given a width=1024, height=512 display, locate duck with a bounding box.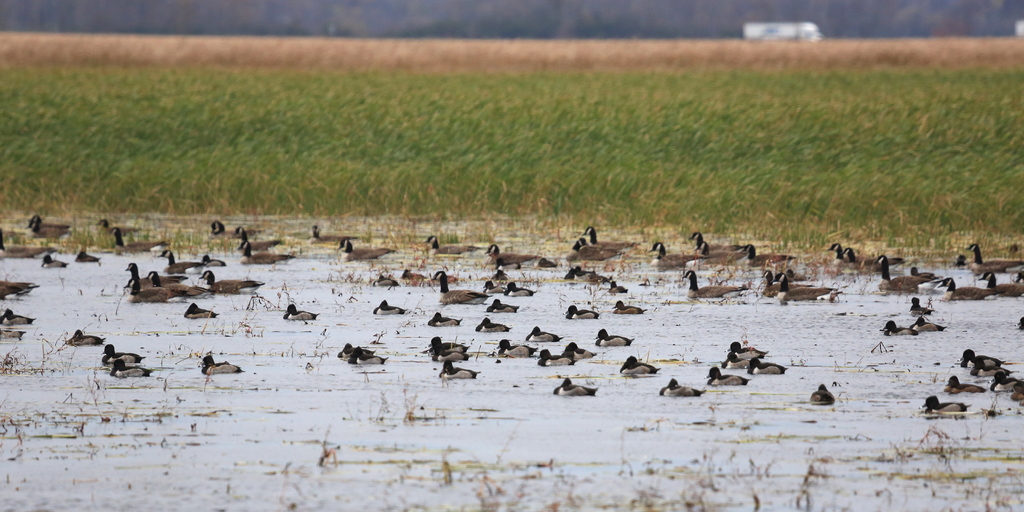
Located: Rect(138, 276, 163, 306).
